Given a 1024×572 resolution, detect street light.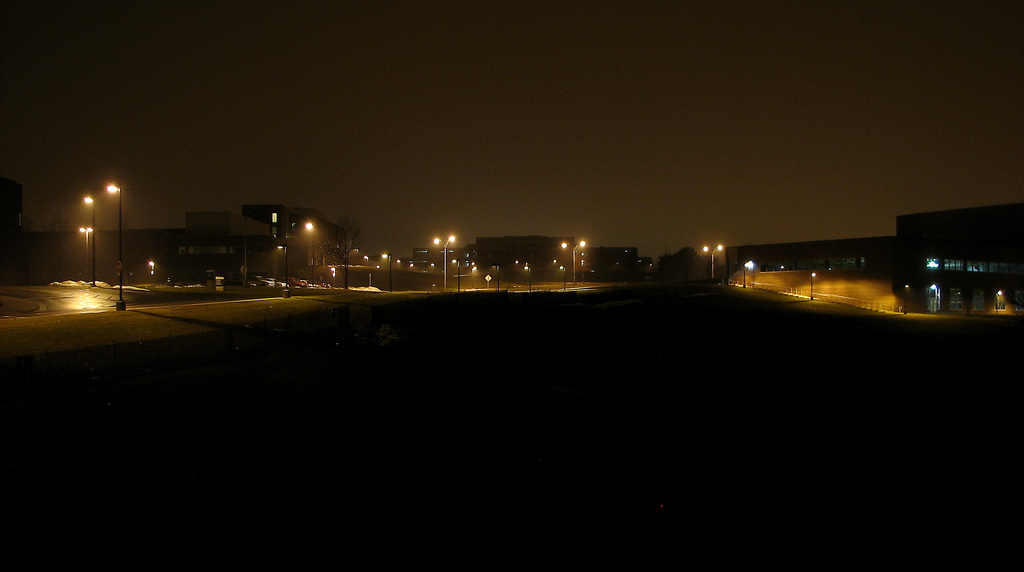
(556,261,568,291).
